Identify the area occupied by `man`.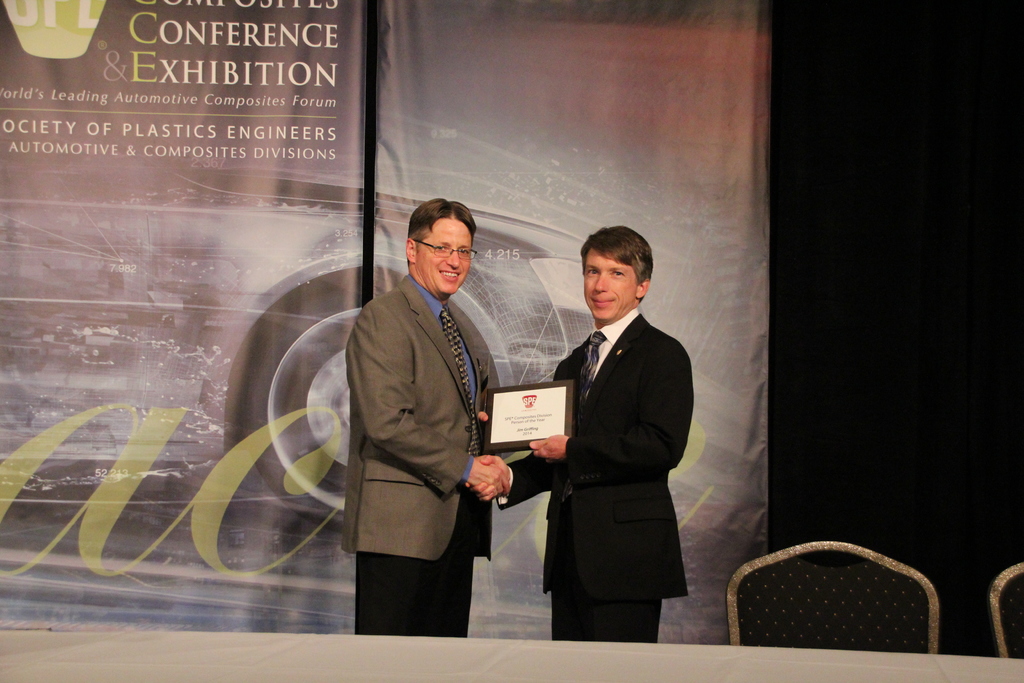
Area: [x1=483, y1=224, x2=692, y2=654].
